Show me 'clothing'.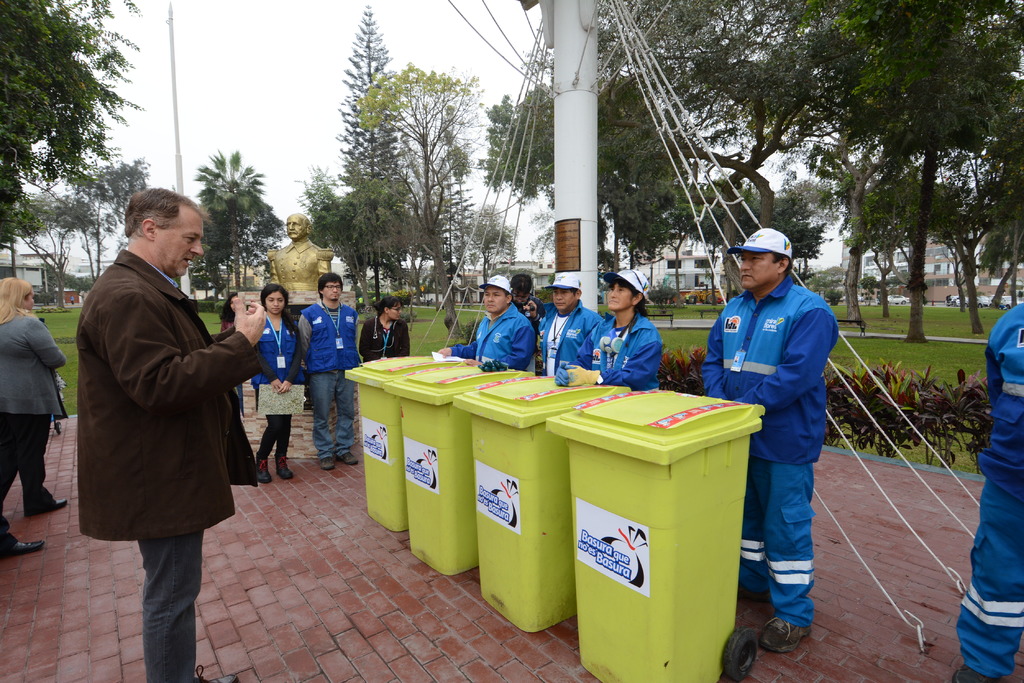
'clothing' is here: crop(291, 300, 356, 461).
